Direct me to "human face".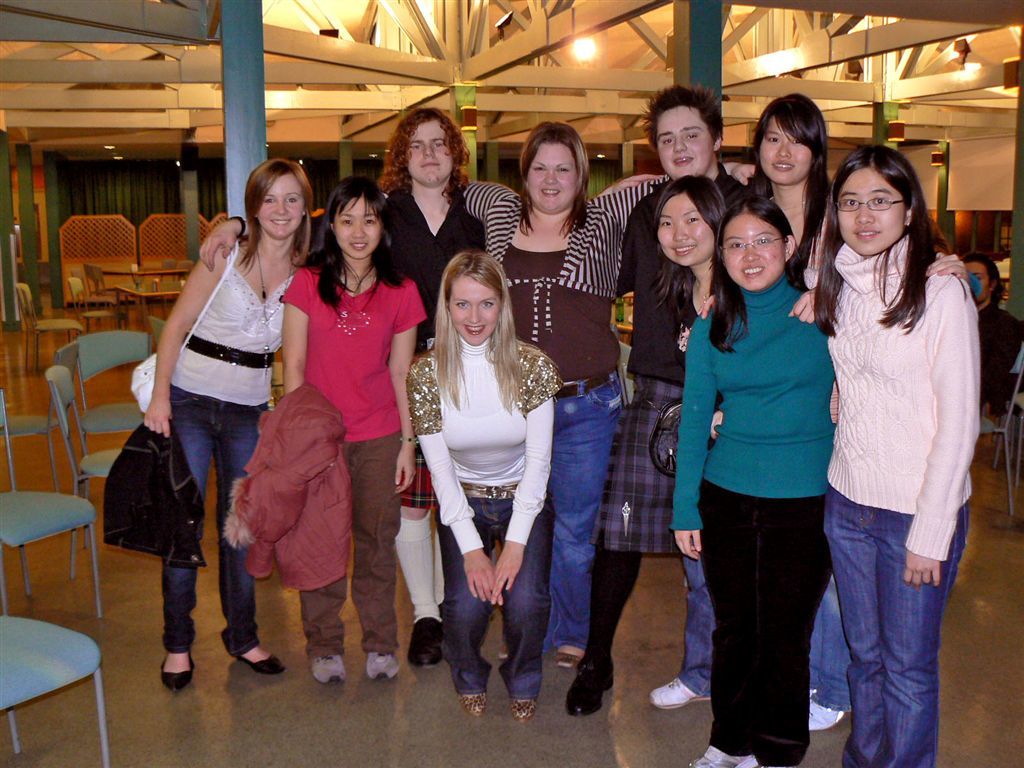
Direction: BBox(965, 260, 991, 300).
